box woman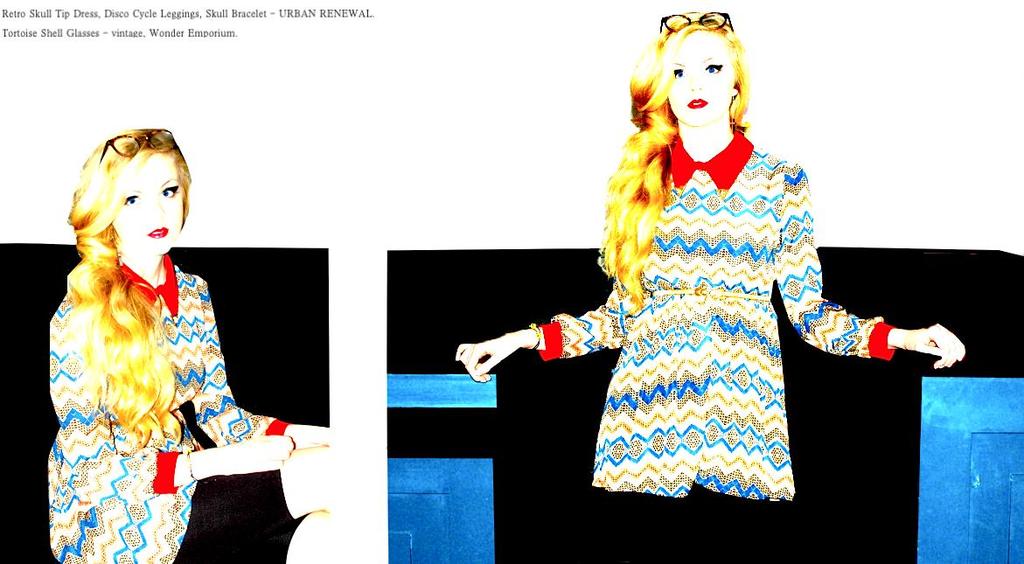
[left=39, top=97, right=297, bottom=548]
